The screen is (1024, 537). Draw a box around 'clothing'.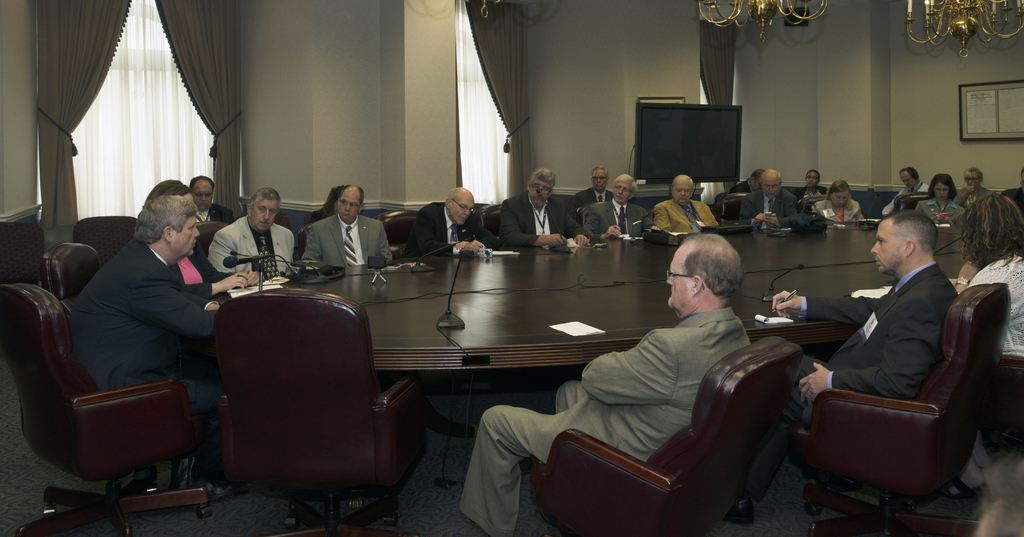
(x1=956, y1=187, x2=993, y2=205).
